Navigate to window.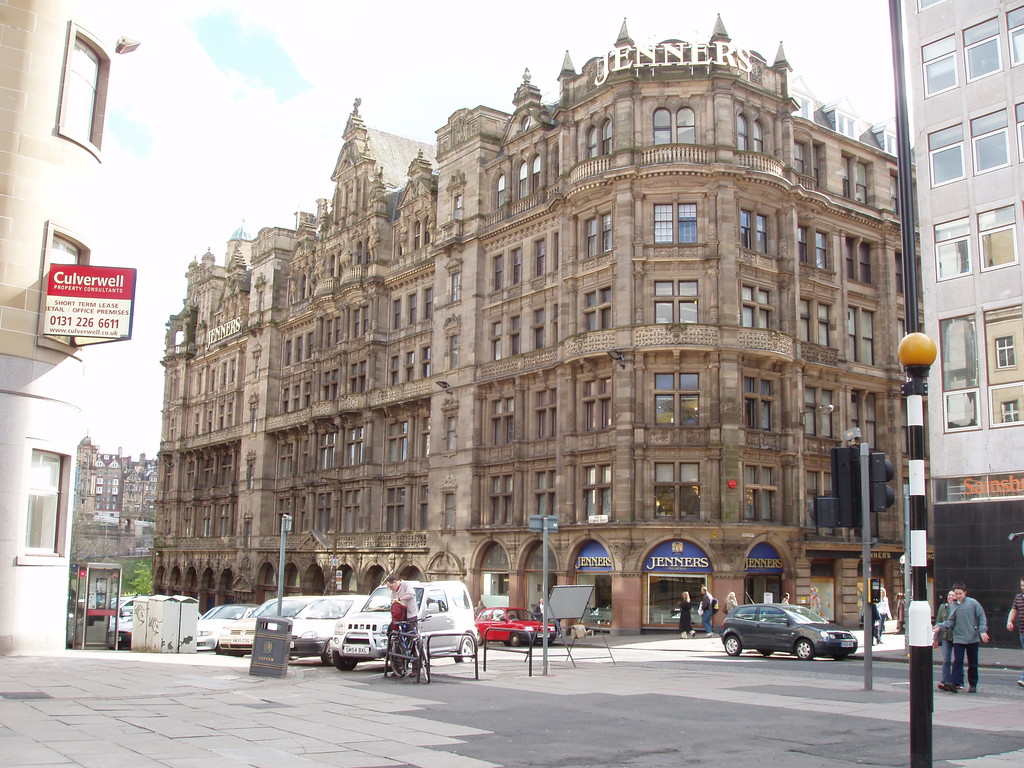
Navigation target: bbox=[929, 199, 1023, 286].
